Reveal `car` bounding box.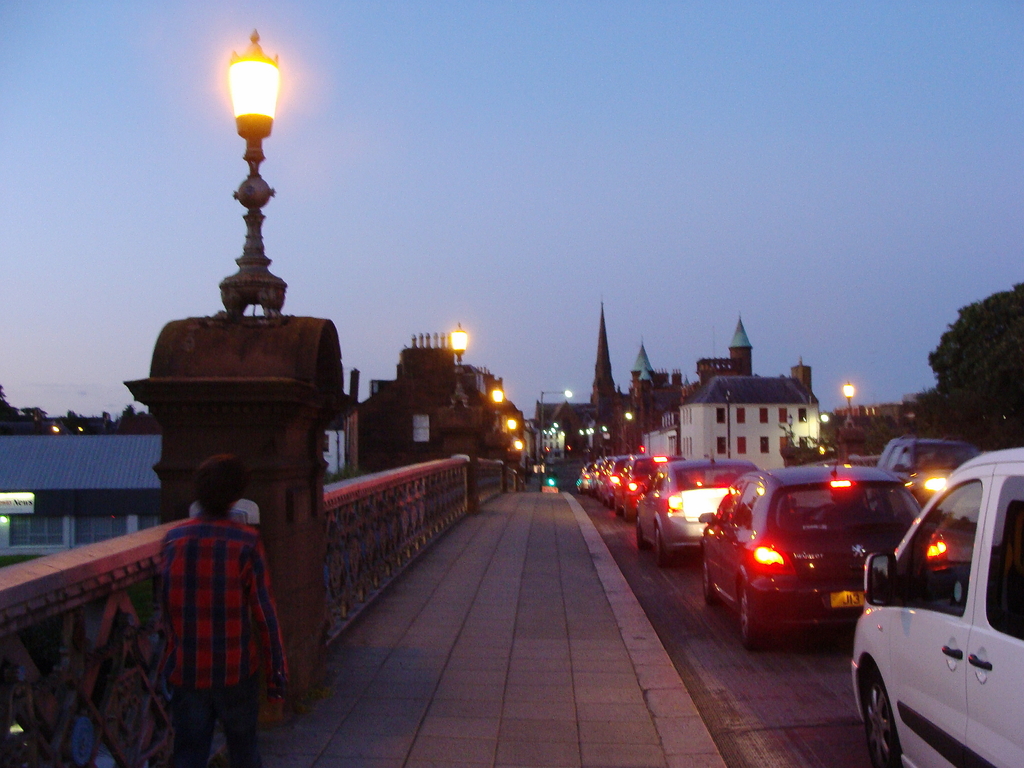
Revealed: bbox=(845, 449, 1023, 766).
